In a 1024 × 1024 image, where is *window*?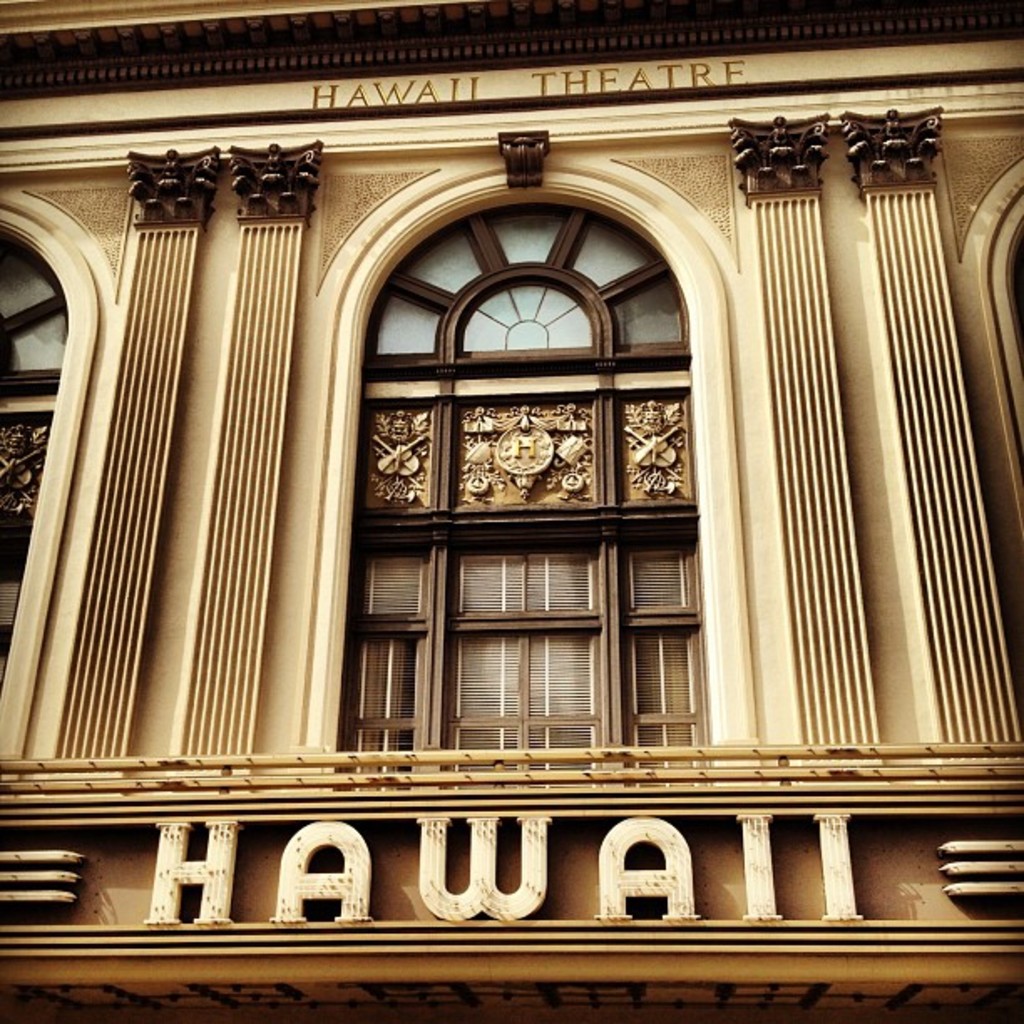
Rect(361, 202, 694, 353).
